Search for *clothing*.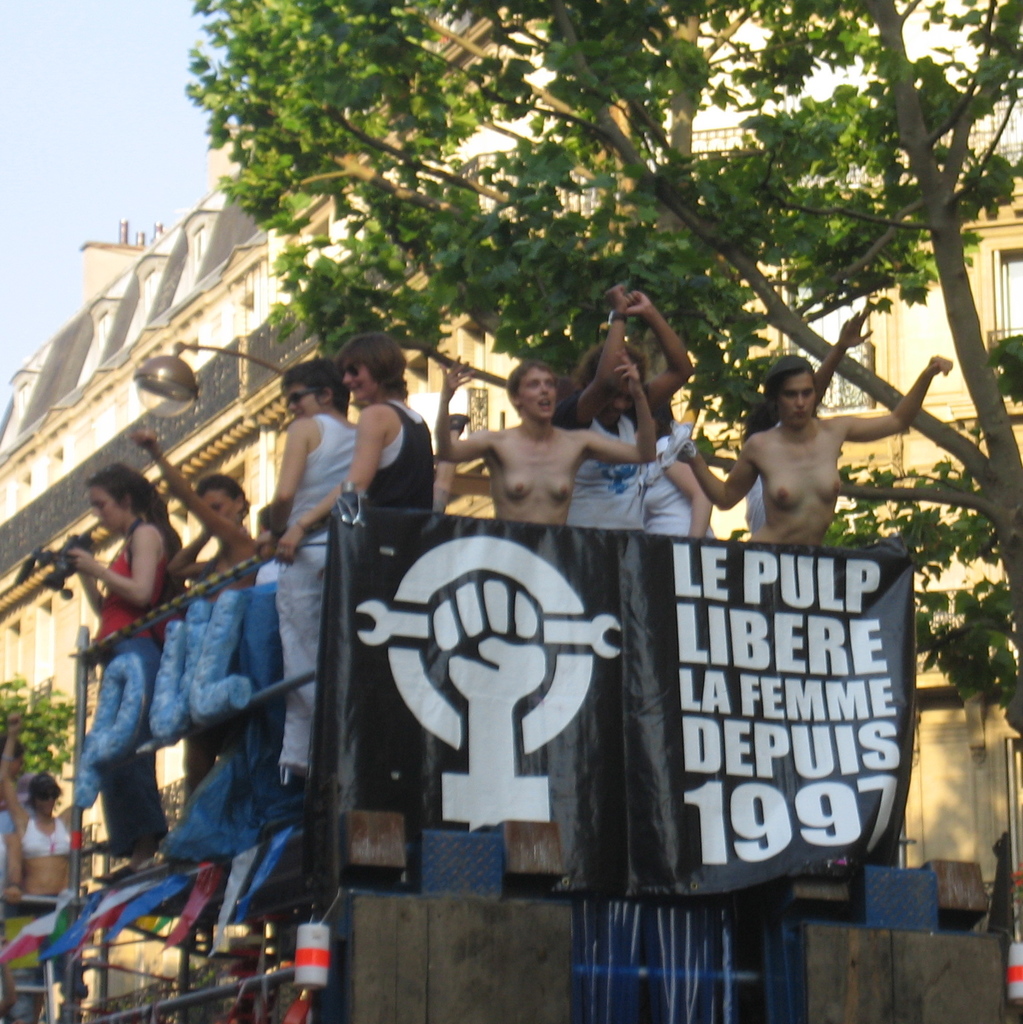
Found at rect(315, 404, 433, 767).
